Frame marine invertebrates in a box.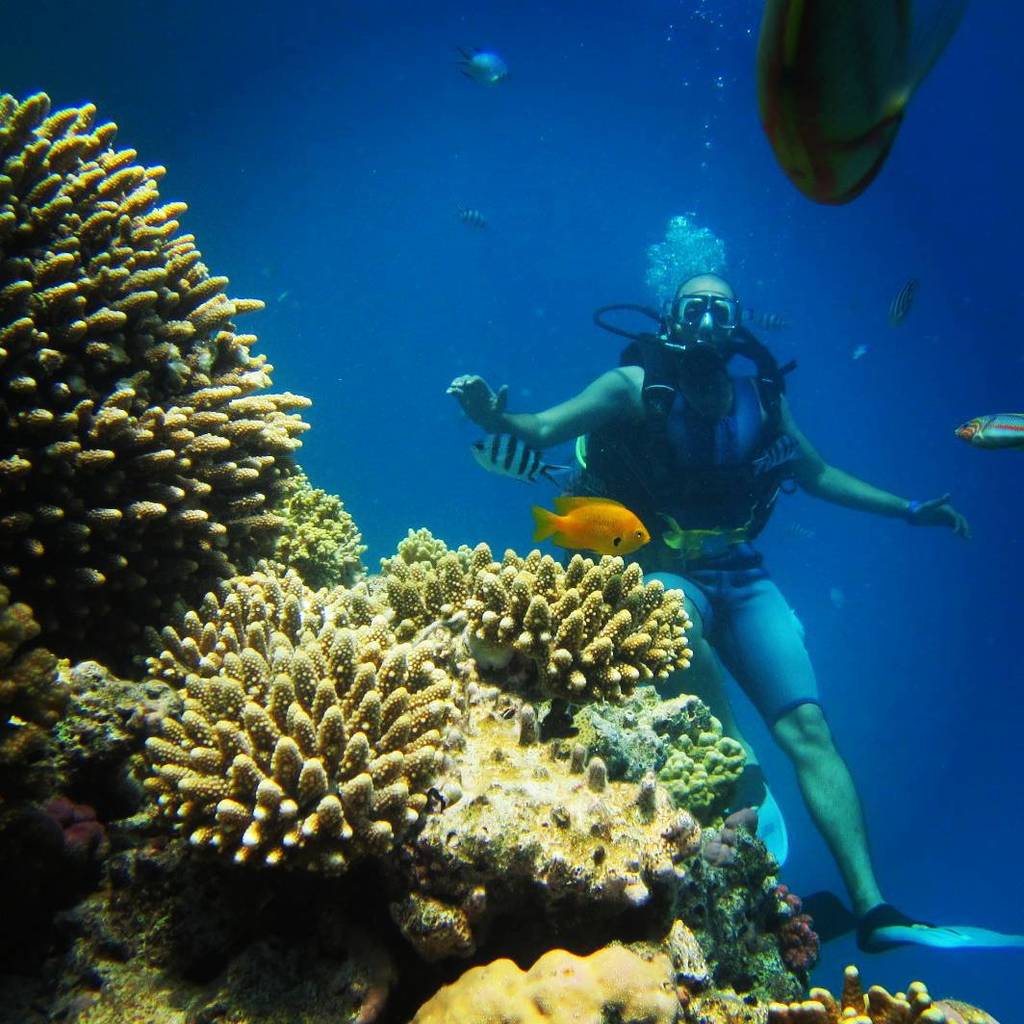
bbox=[144, 552, 499, 865].
